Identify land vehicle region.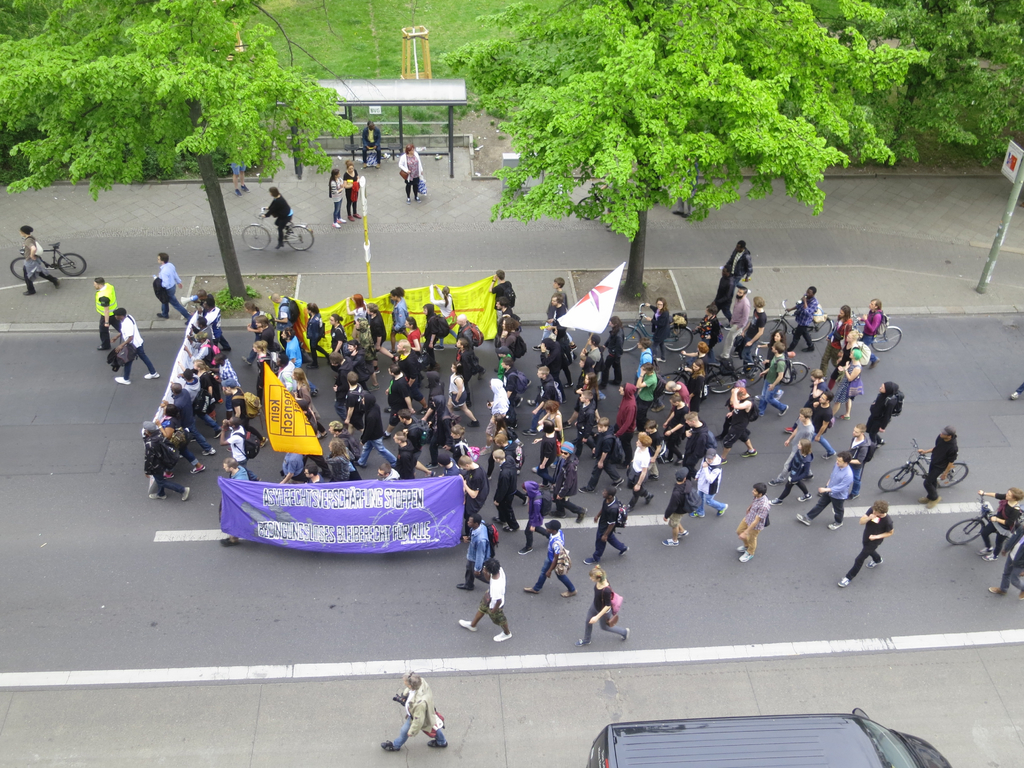
Region: (x1=239, y1=204, x2=316, y2=255).
